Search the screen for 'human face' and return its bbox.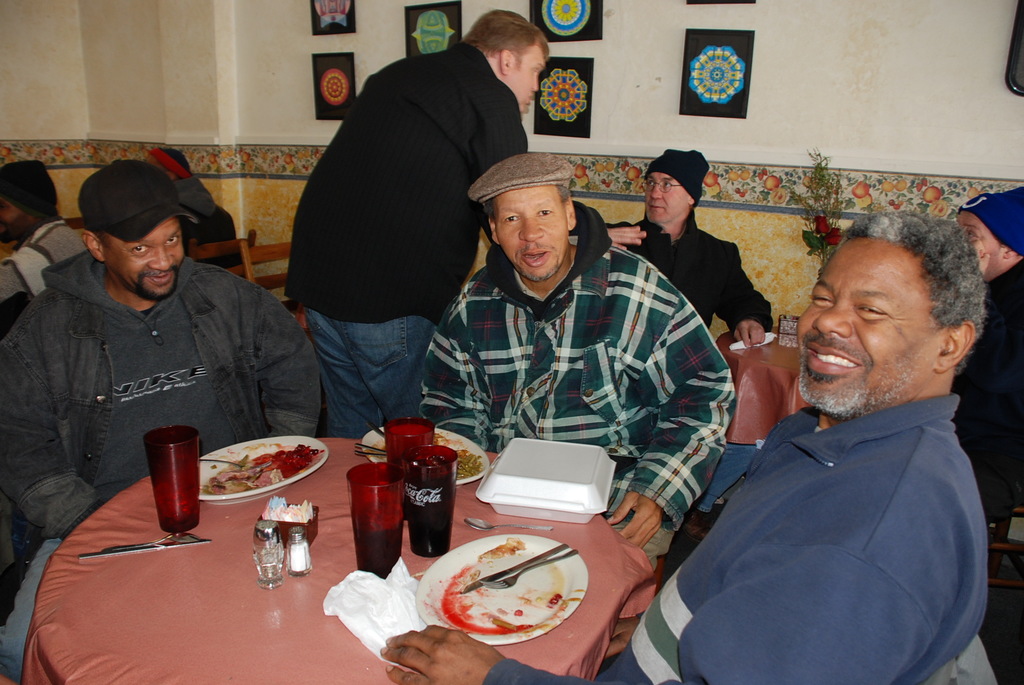
Found: Rect(108, 216, 181, 300).
